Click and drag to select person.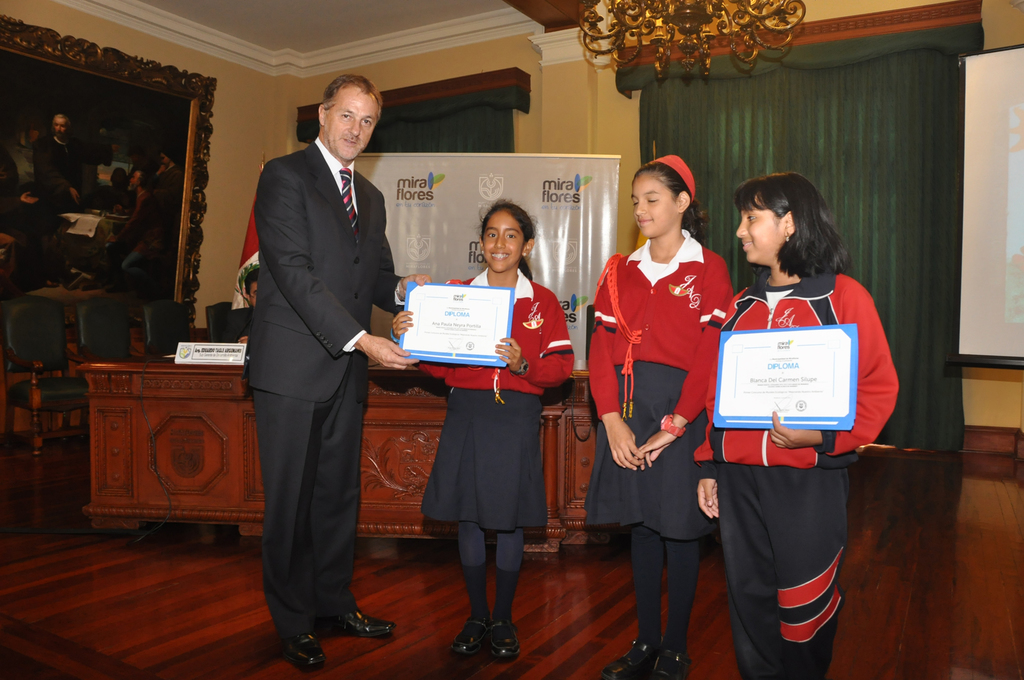
Selection: l=76, t=164, r=175, b=301.
